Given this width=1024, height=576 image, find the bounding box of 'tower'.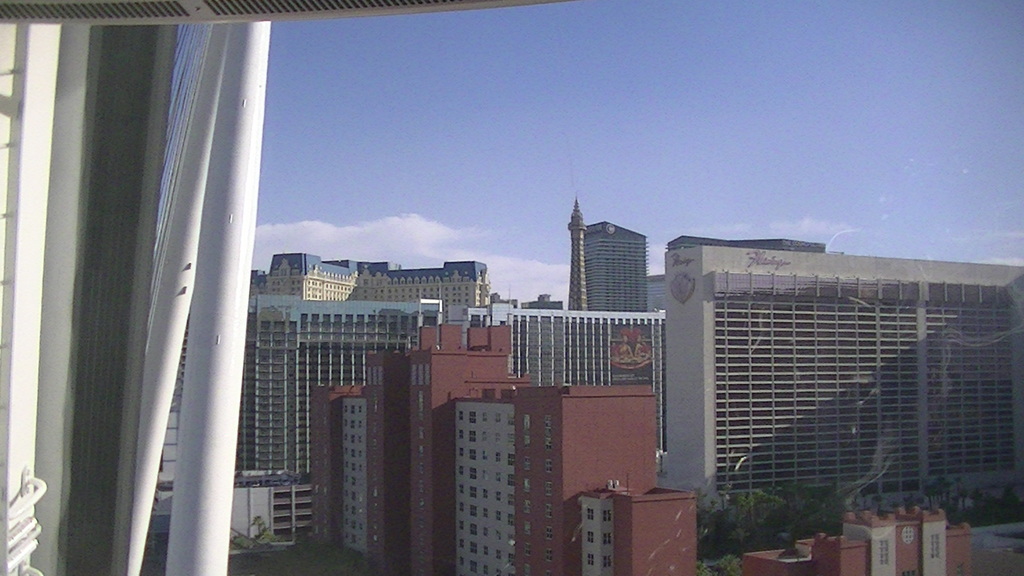
x1=670, y1=233, x2=1023, y2=562.
